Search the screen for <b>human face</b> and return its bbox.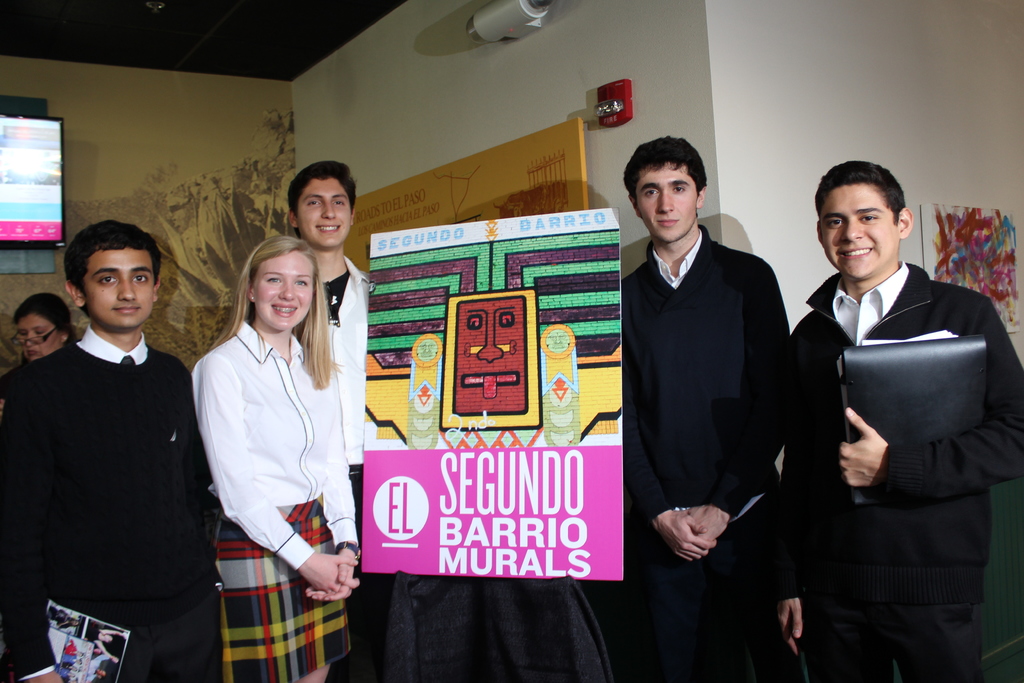
Found: 299,176,349,248.
